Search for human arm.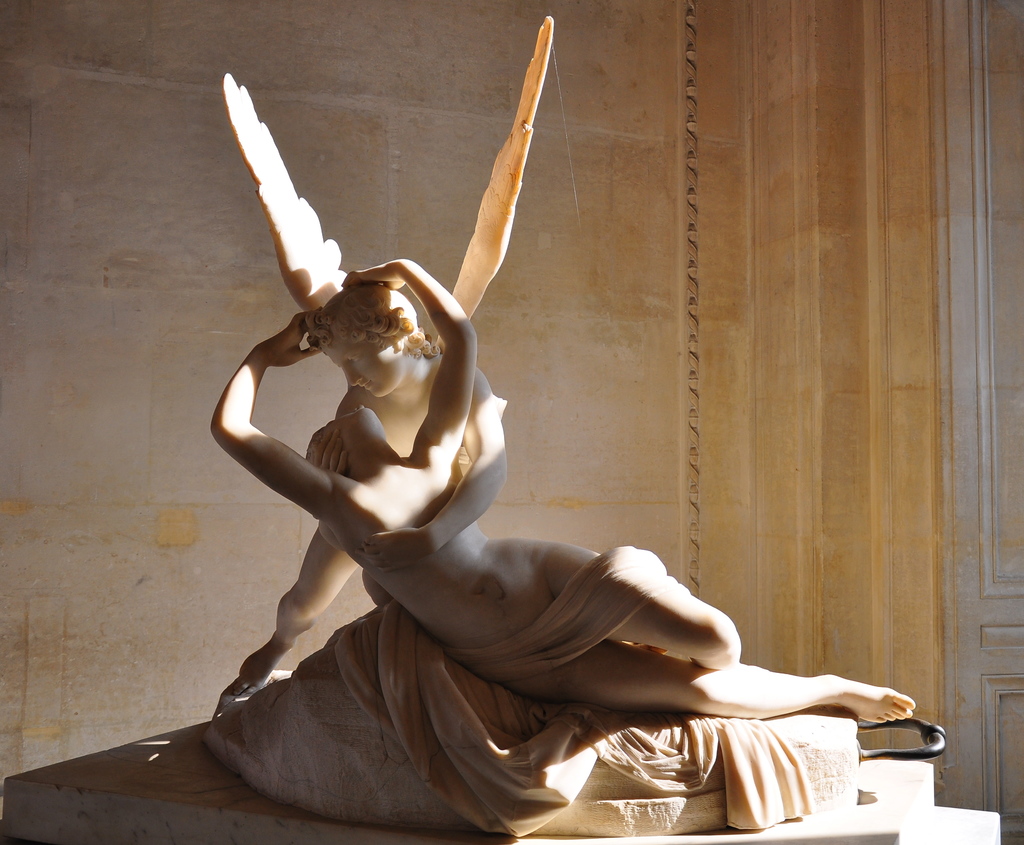
Found at (320,515,371,561).
